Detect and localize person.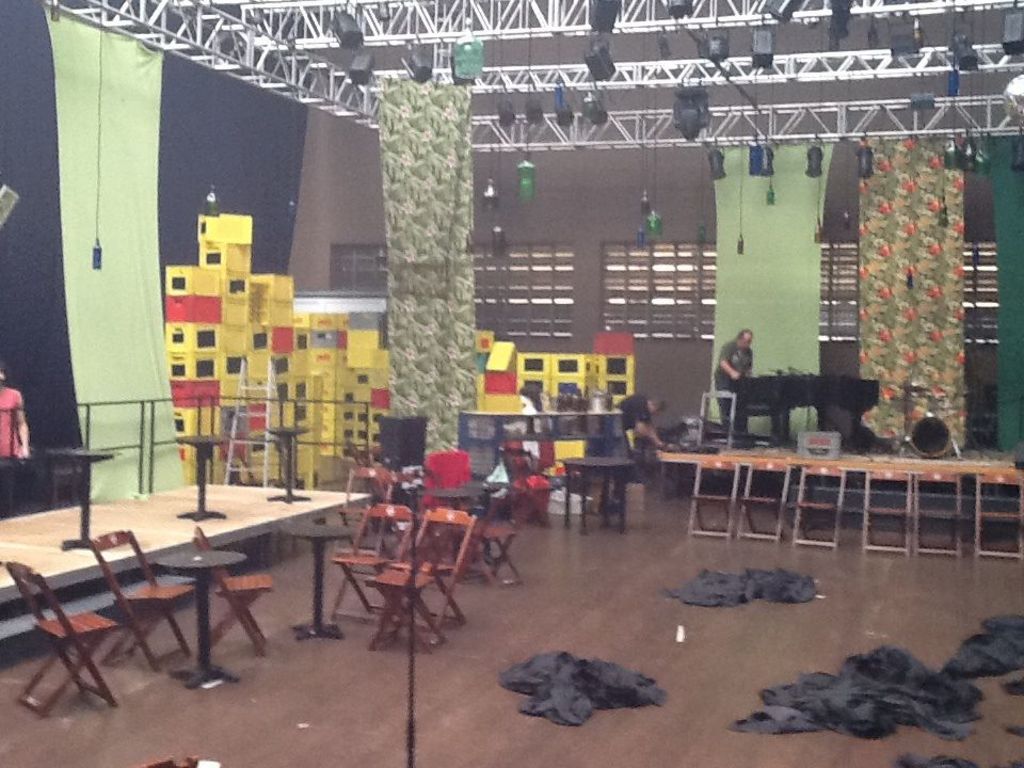
Localized at [709,324,757,438].
